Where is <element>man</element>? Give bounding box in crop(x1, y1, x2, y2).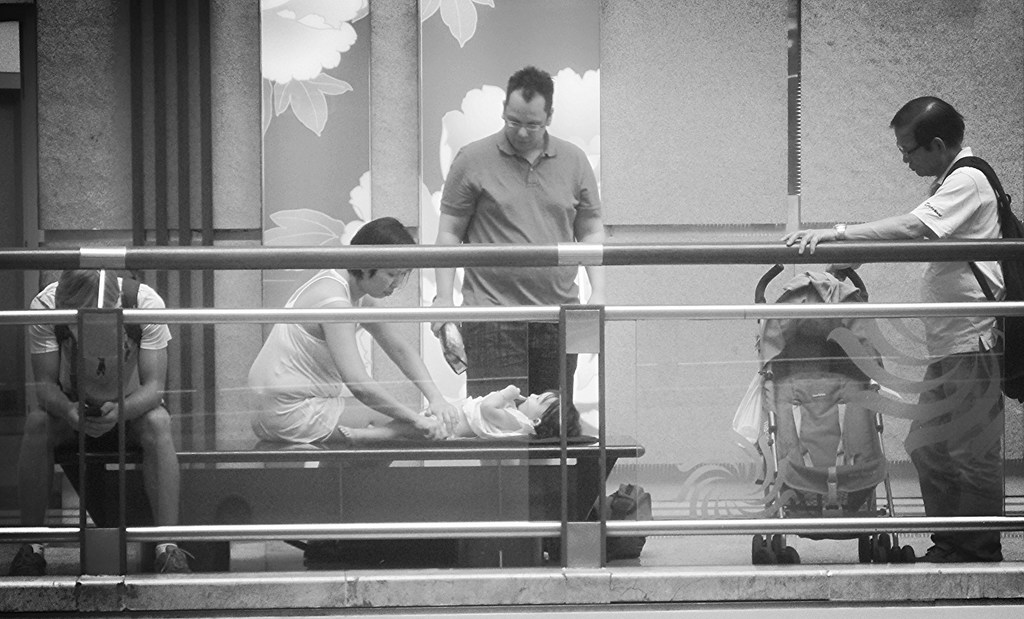
crop(776, 95, 1002, 564).
